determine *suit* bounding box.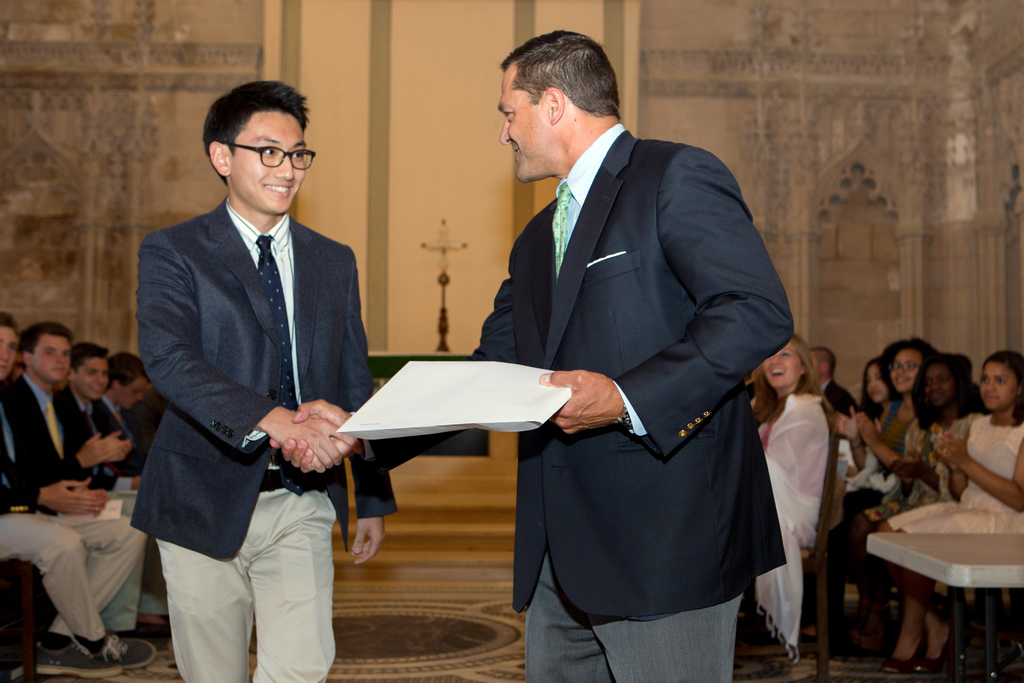
Determined: {"x1": 348, "y1": 120, "x2": 796, "y2": 682}.
